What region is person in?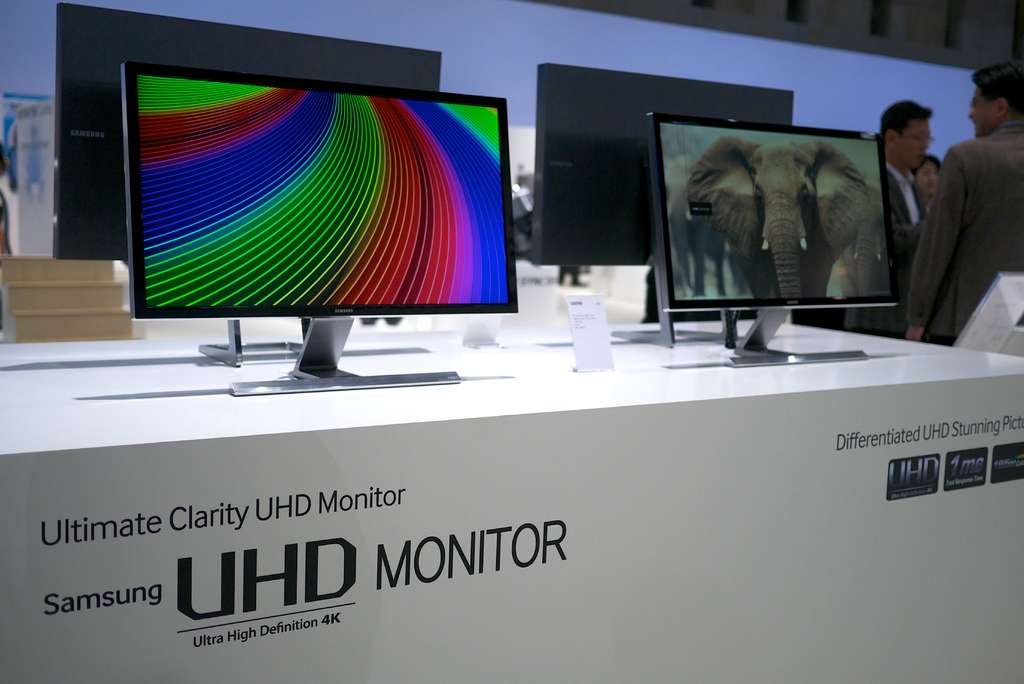
region(852, 99, 922, 339).
